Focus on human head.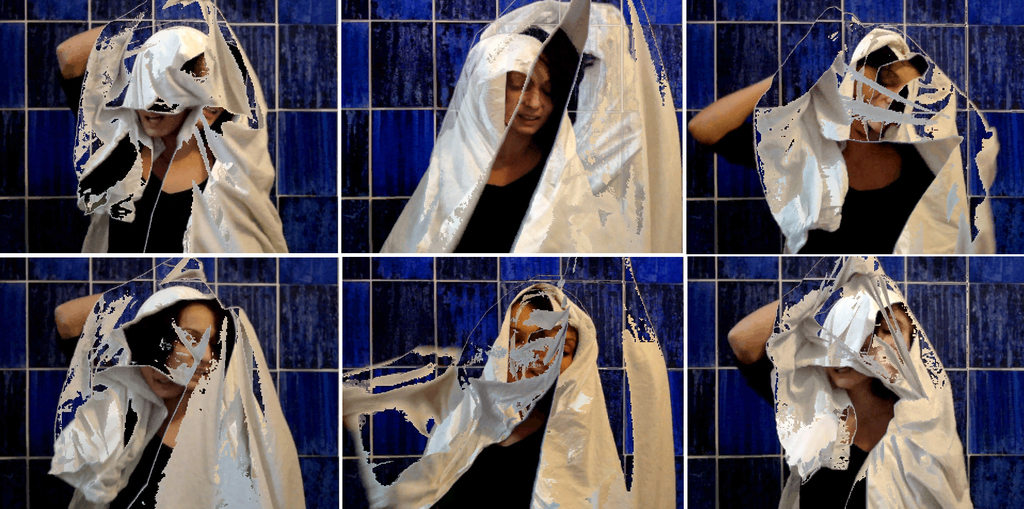
Focused at {"left": 191, "top": 47, "right": 229, "bottom": 125}.
